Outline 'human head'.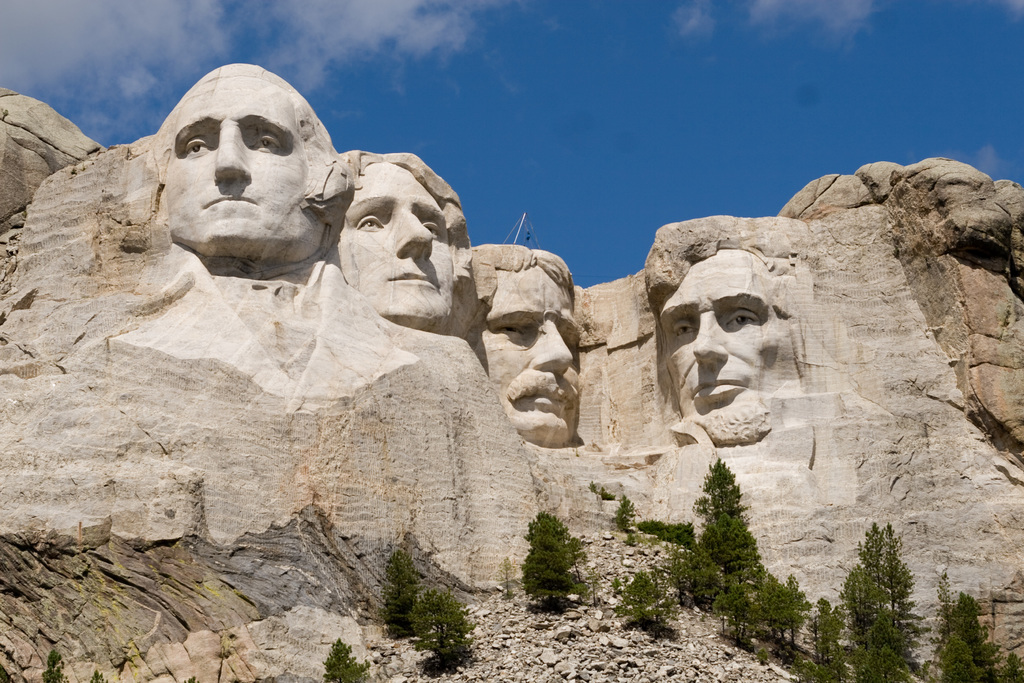
Outline: select_region(470, 242, 584, 441).
